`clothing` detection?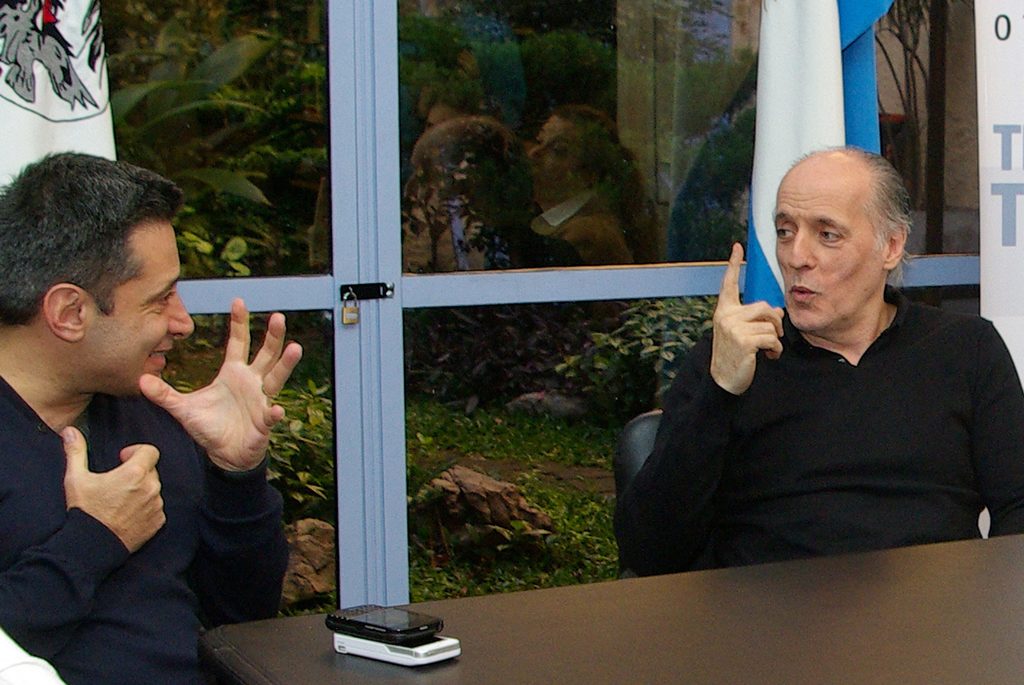
Rect(612, 275, 1023, 574)
